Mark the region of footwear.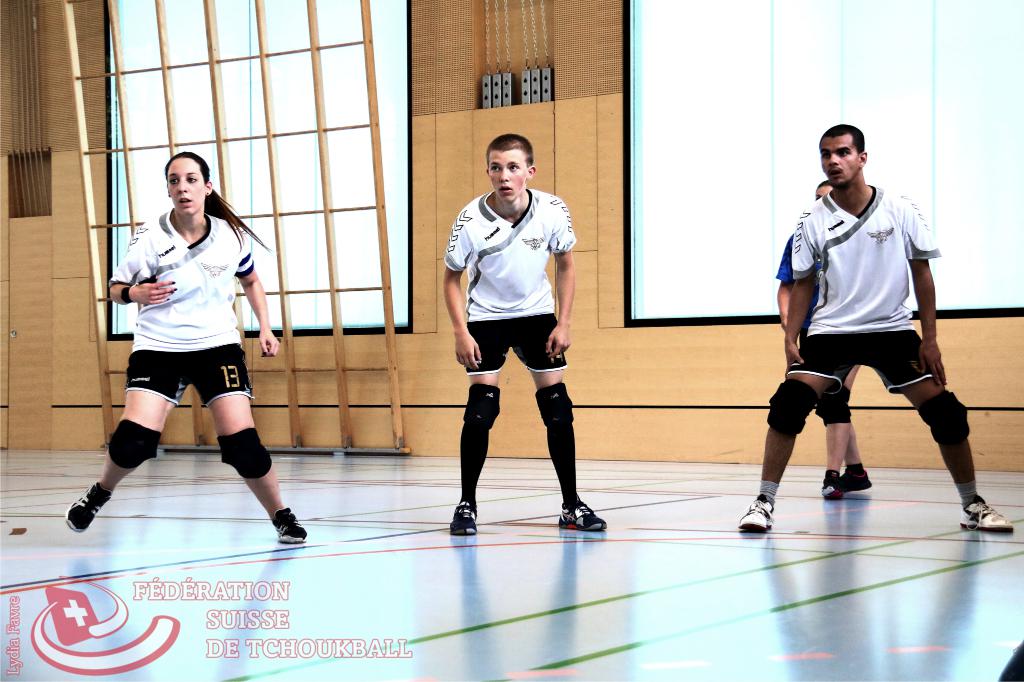
Region: BBox(731, 488, 774, 534).
